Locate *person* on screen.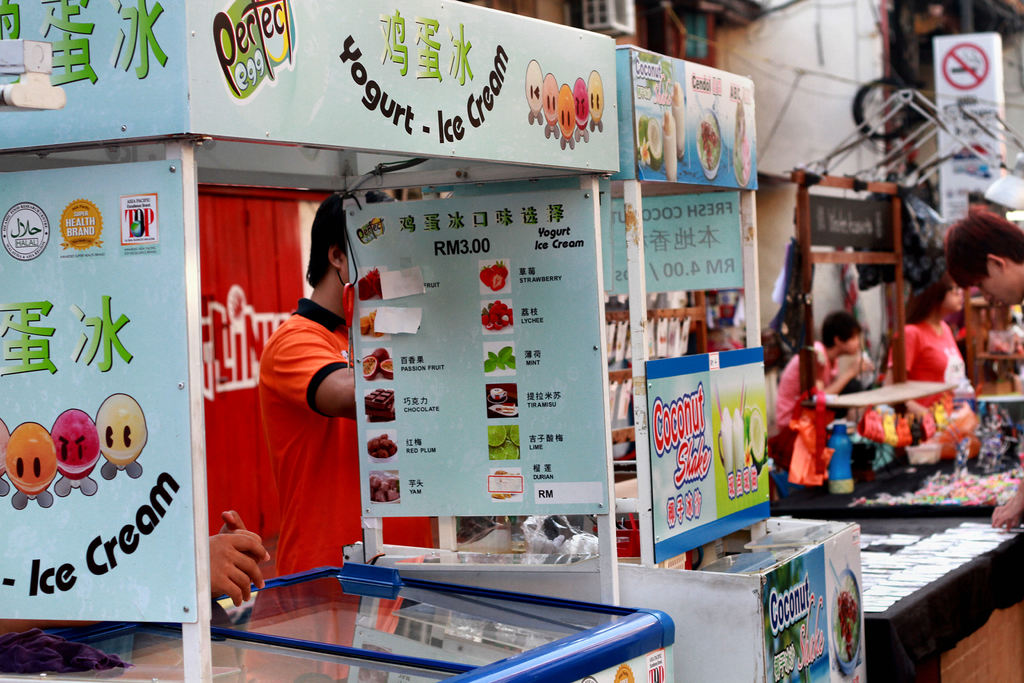
On screen at {"left": 774, "top": 314, "right": 872, "bottom": 462}.
